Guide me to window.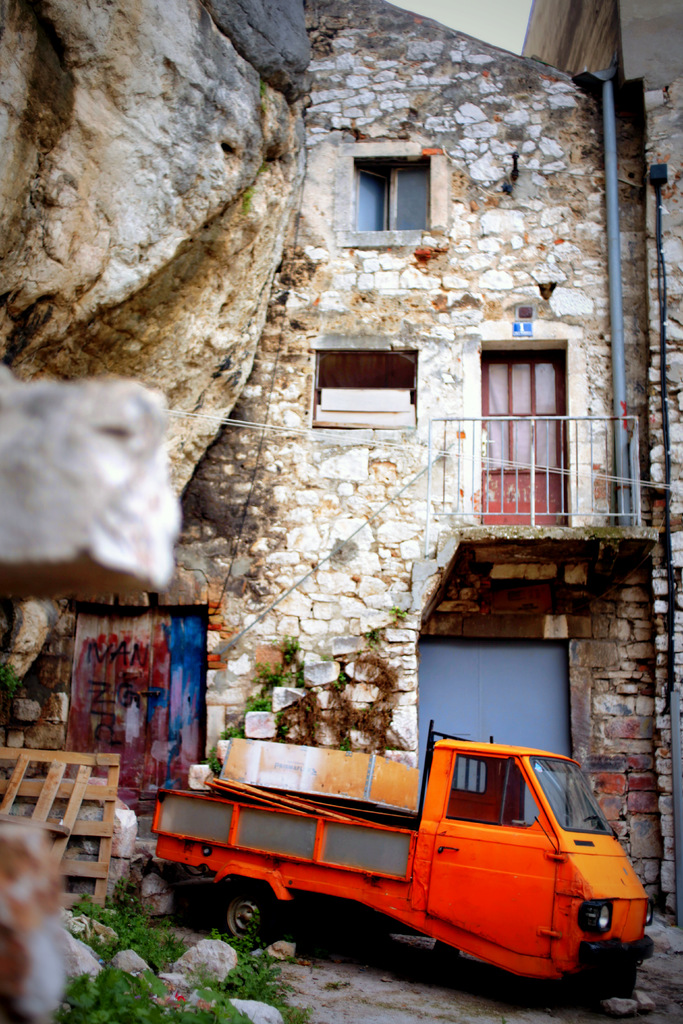
Guidance: bbox(350, 127, 446, 234).
